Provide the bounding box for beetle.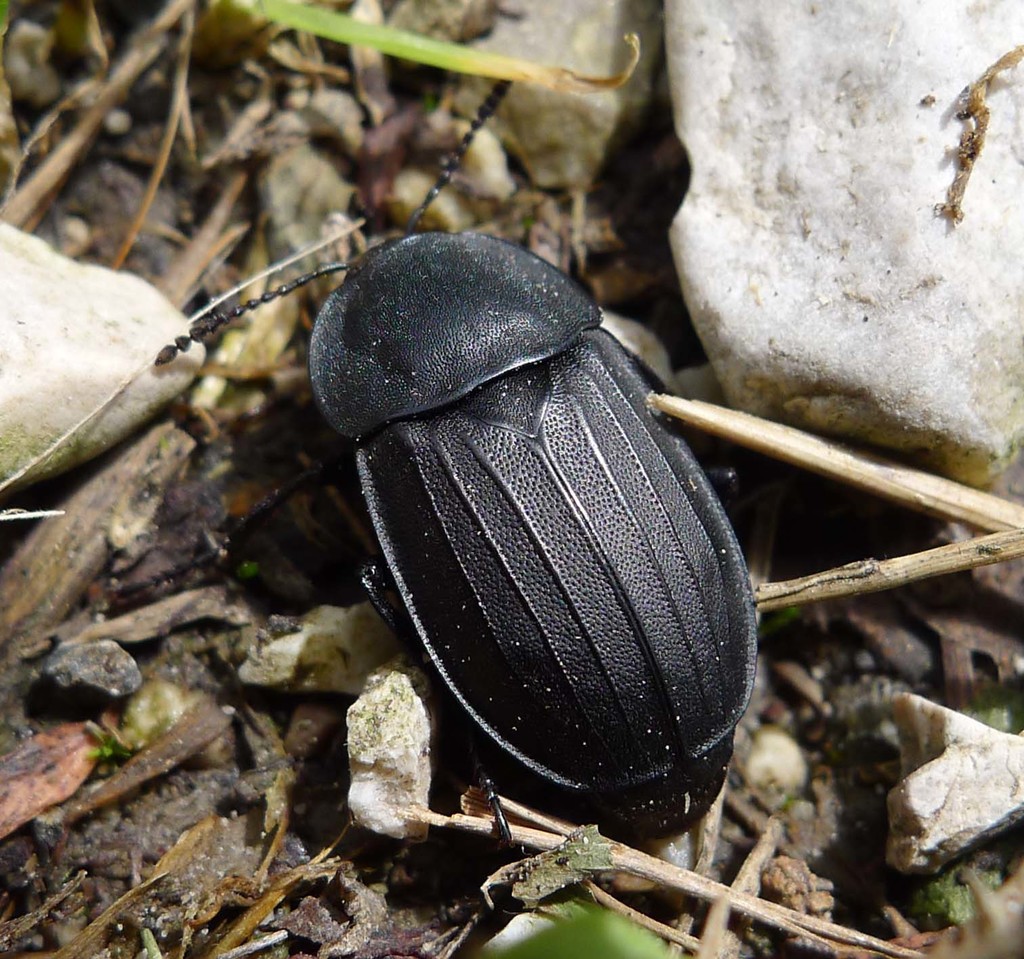
l=147, t=82, r=758, b=819.
